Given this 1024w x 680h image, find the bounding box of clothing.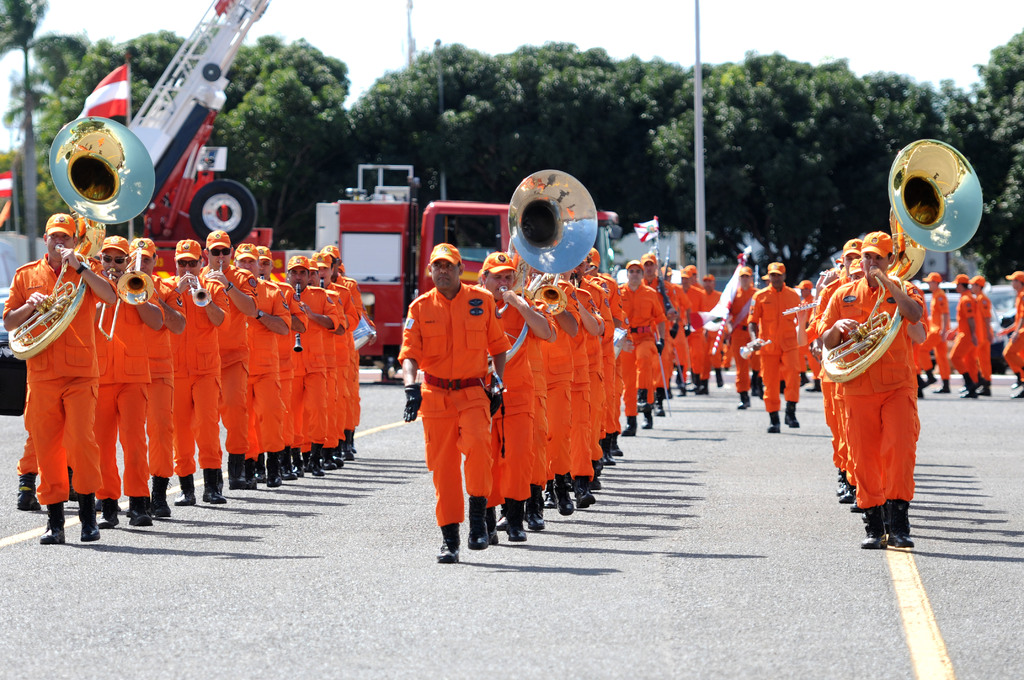
bbox=(802, 282, 822, 381).
